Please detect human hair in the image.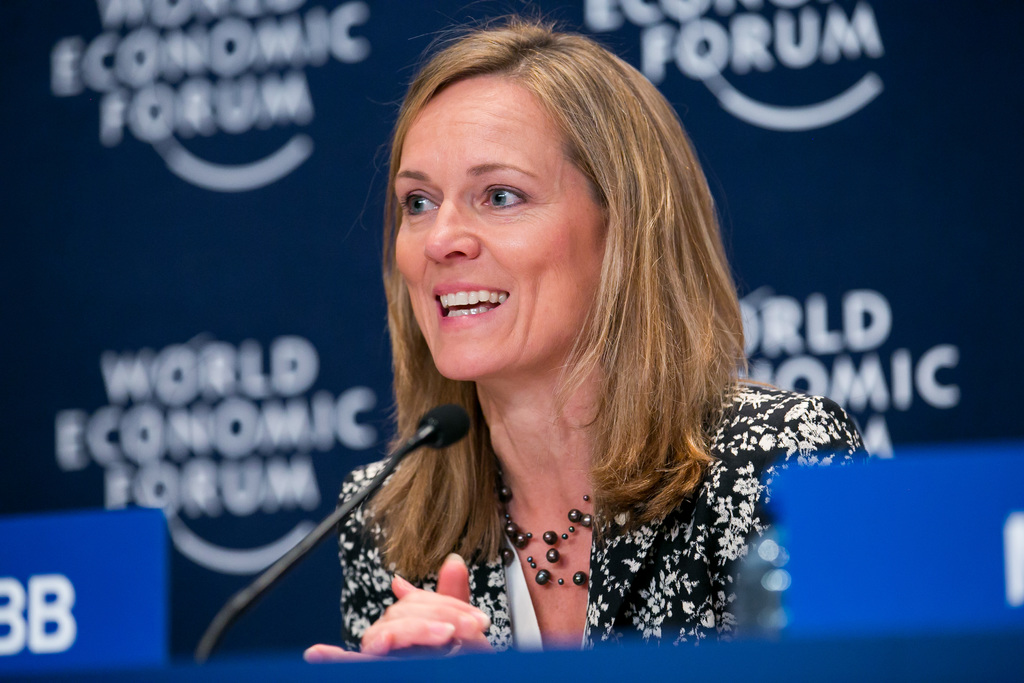
[369,26,743,614].
